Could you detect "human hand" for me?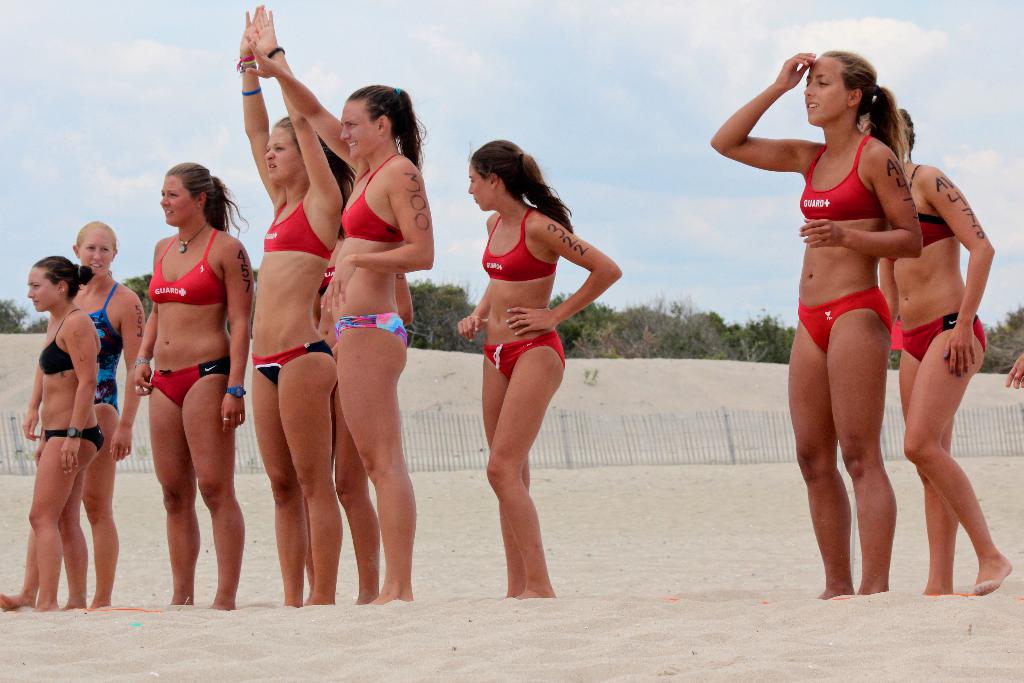
Detection result: (left=774, top=51, right=817, bottom=88).
